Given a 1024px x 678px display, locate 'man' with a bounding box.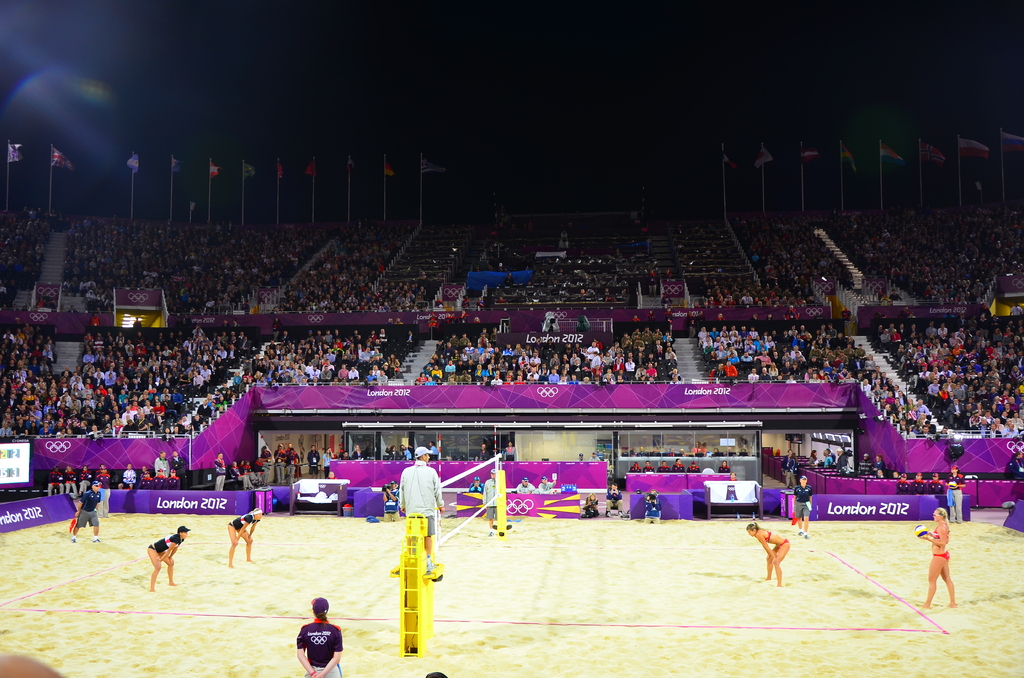
Located: box(861, 452, 872, 474).
